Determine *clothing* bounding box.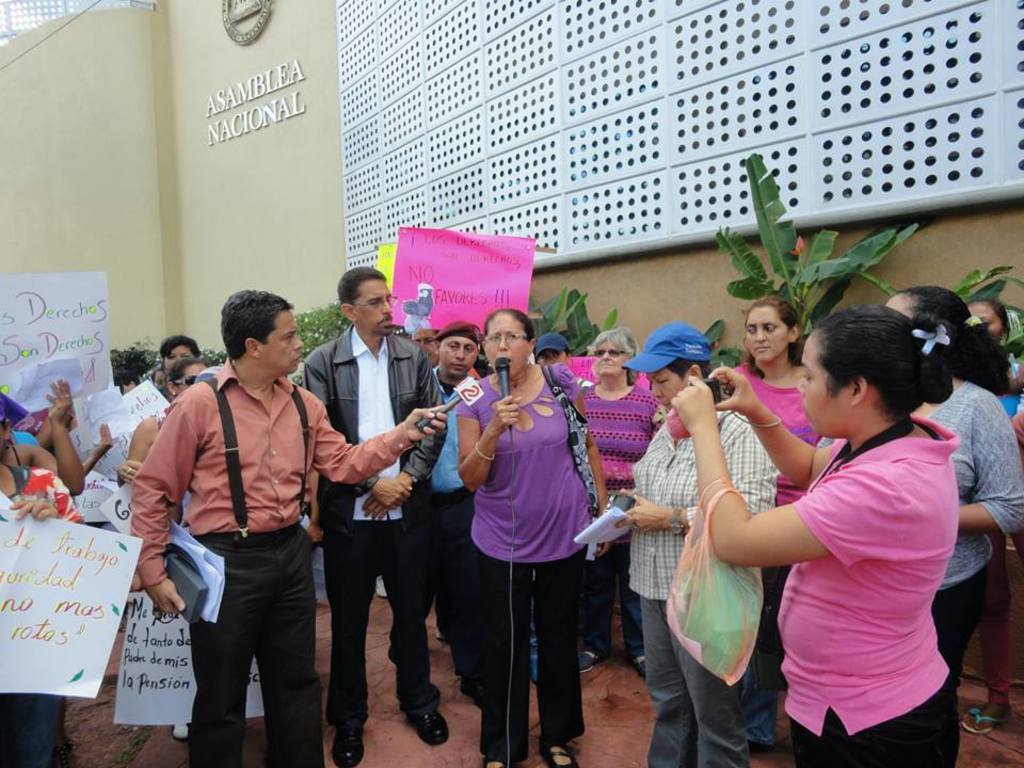
Determined: bbox=[14, 447, 21, 470].
